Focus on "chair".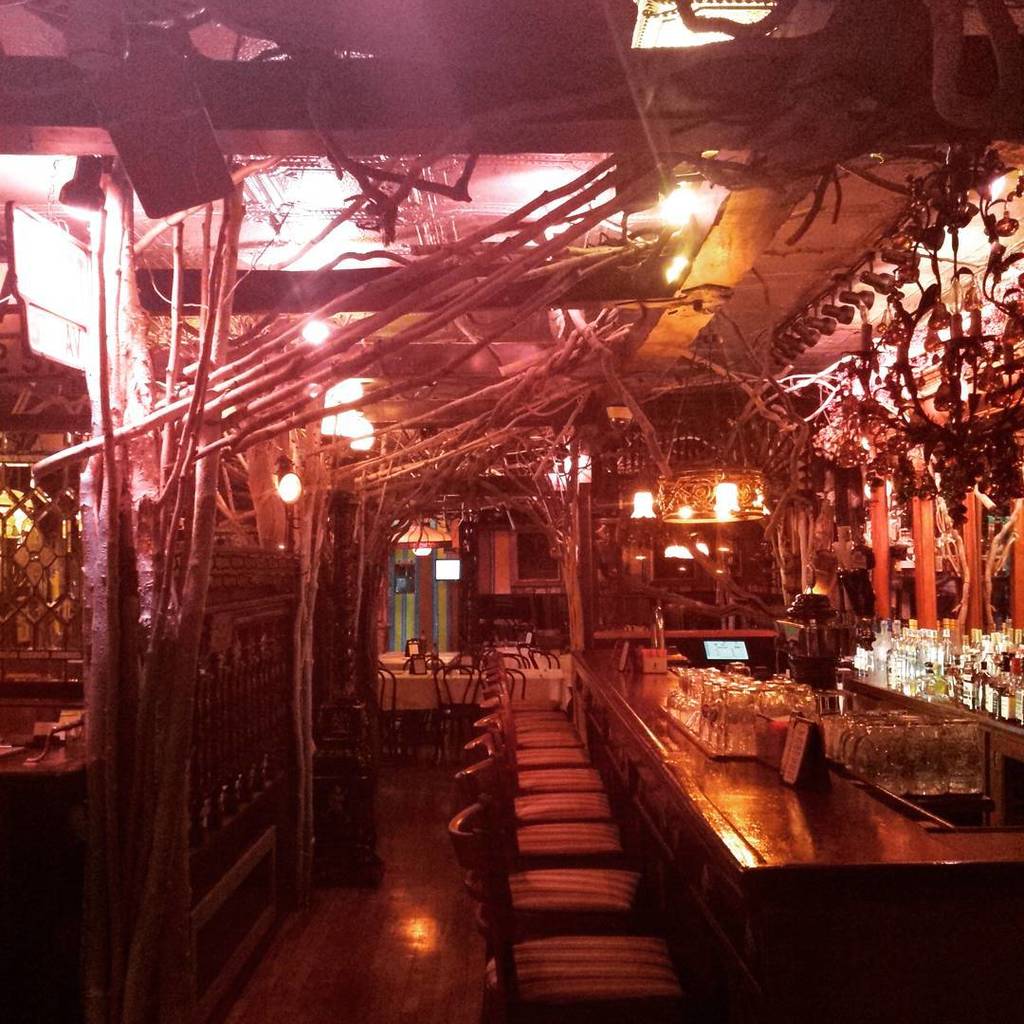
Focused at l=484, t=657, r=532, b=677.
